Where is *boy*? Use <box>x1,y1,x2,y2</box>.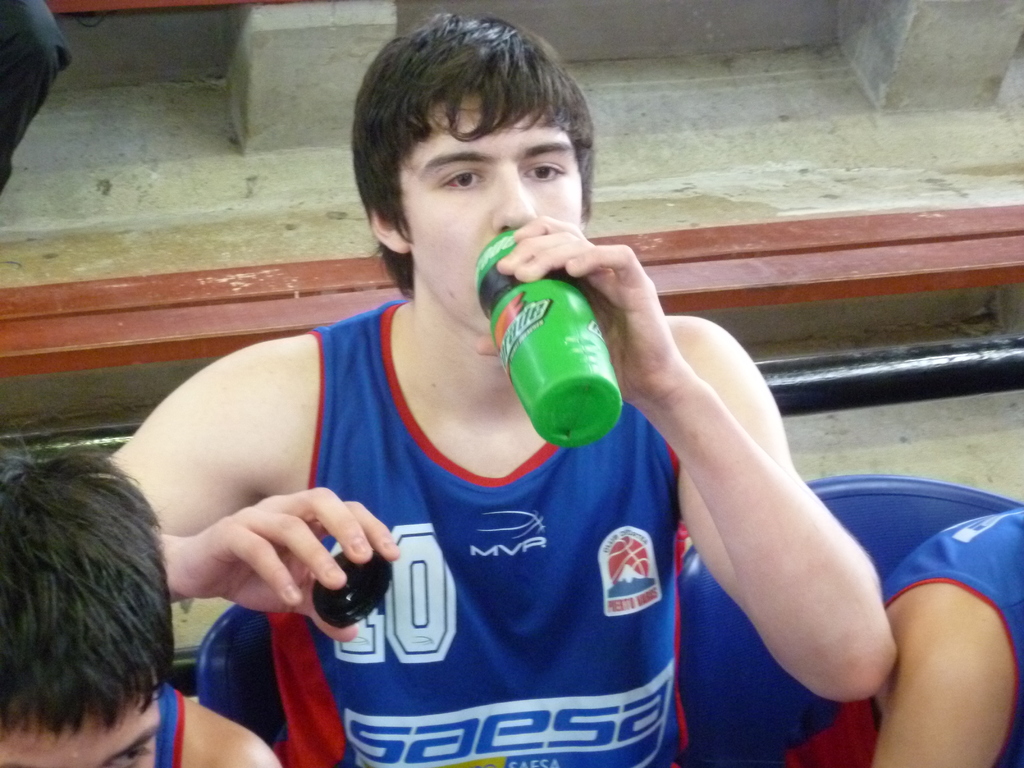
<box>91,10,897,767</box>.
